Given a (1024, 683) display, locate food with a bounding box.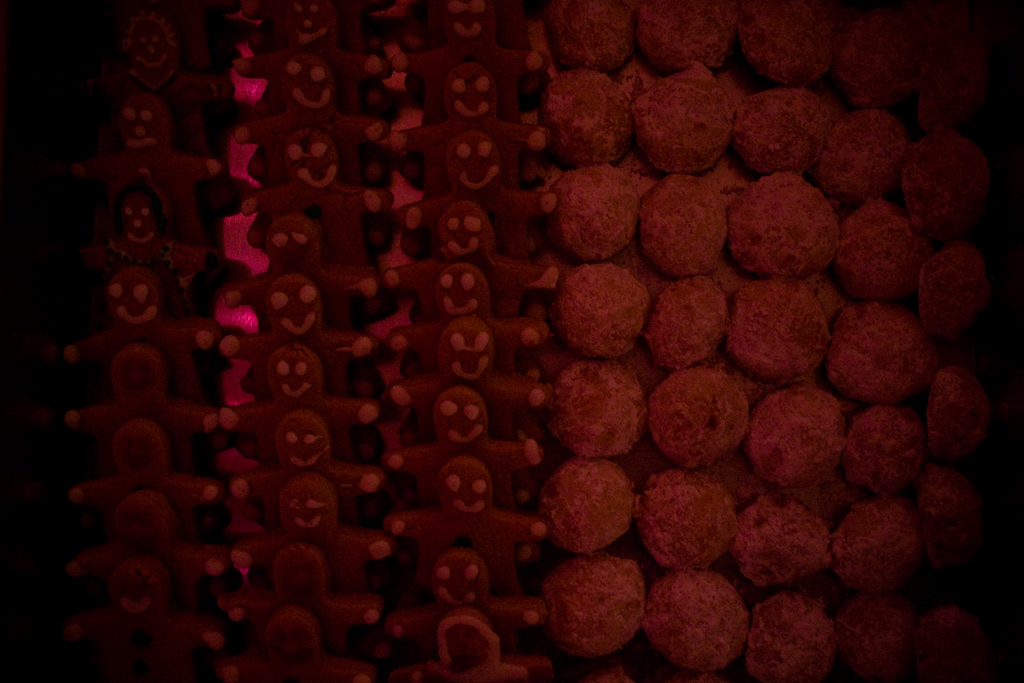
Located: l=837, t=597, r=915, b=682.
